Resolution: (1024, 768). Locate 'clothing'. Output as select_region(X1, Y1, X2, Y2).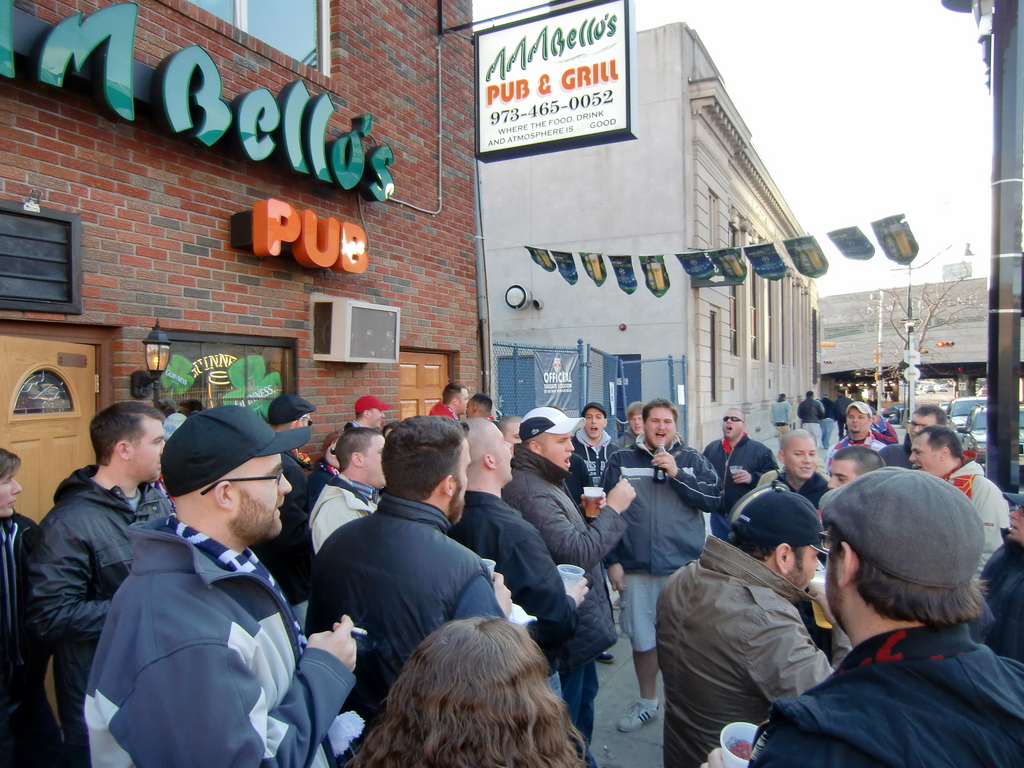
select_region(278, 444, 305, 556).
